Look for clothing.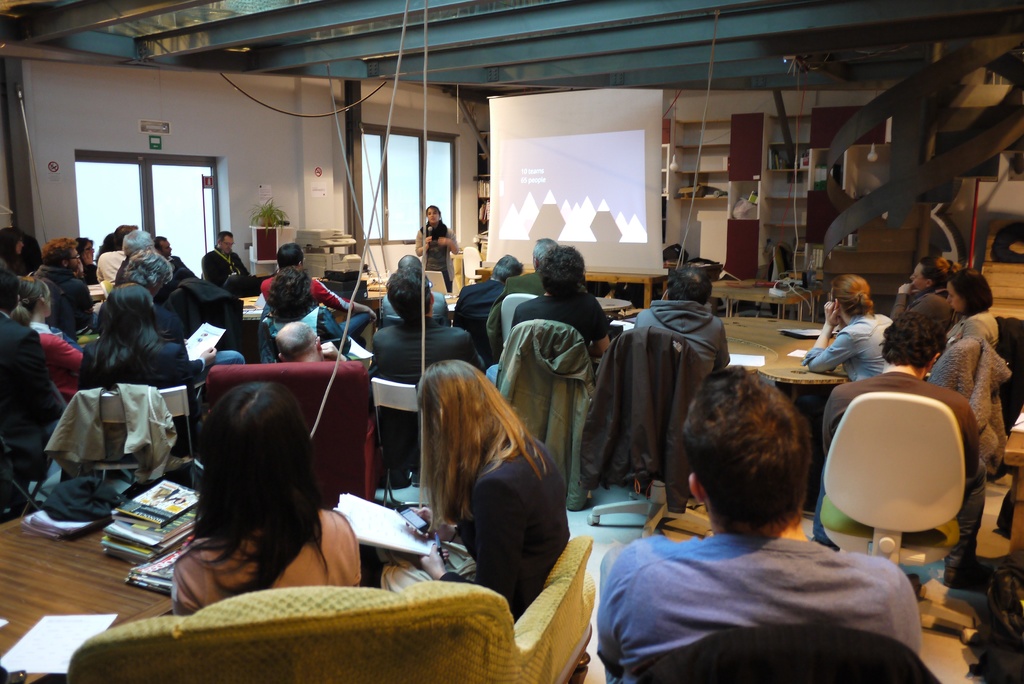
Found: <box>260,277,372,345</box>.
